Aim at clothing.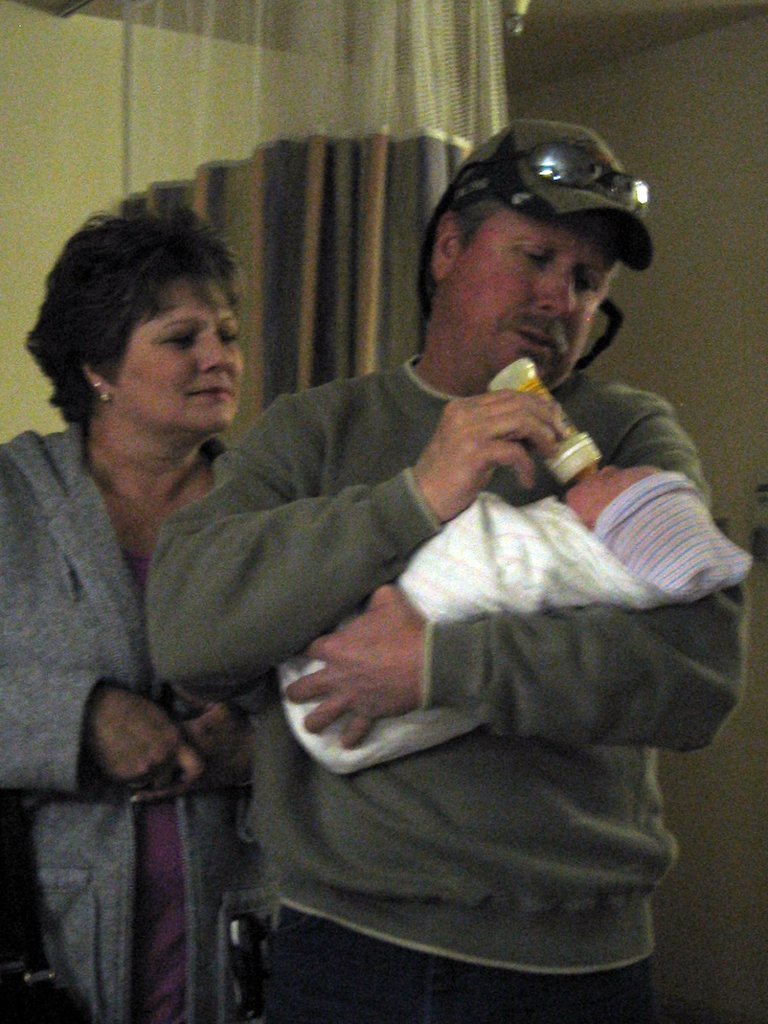
Aimed at Rect(270, 475, 645, 745).
